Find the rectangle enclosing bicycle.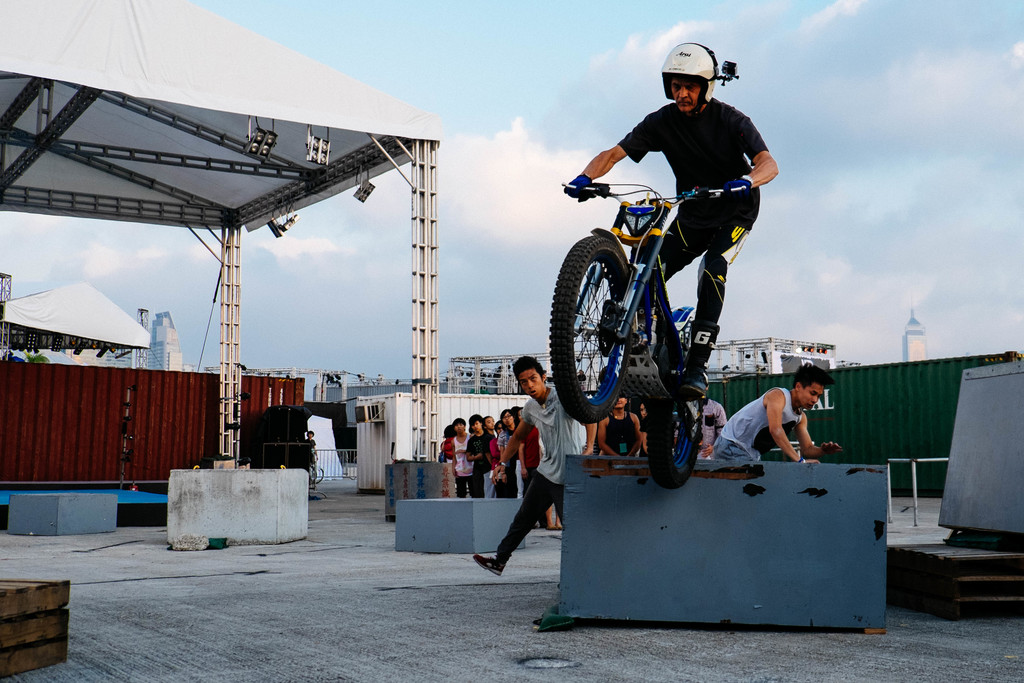
[x1=534, y1=159, x2=771, y2=449].
